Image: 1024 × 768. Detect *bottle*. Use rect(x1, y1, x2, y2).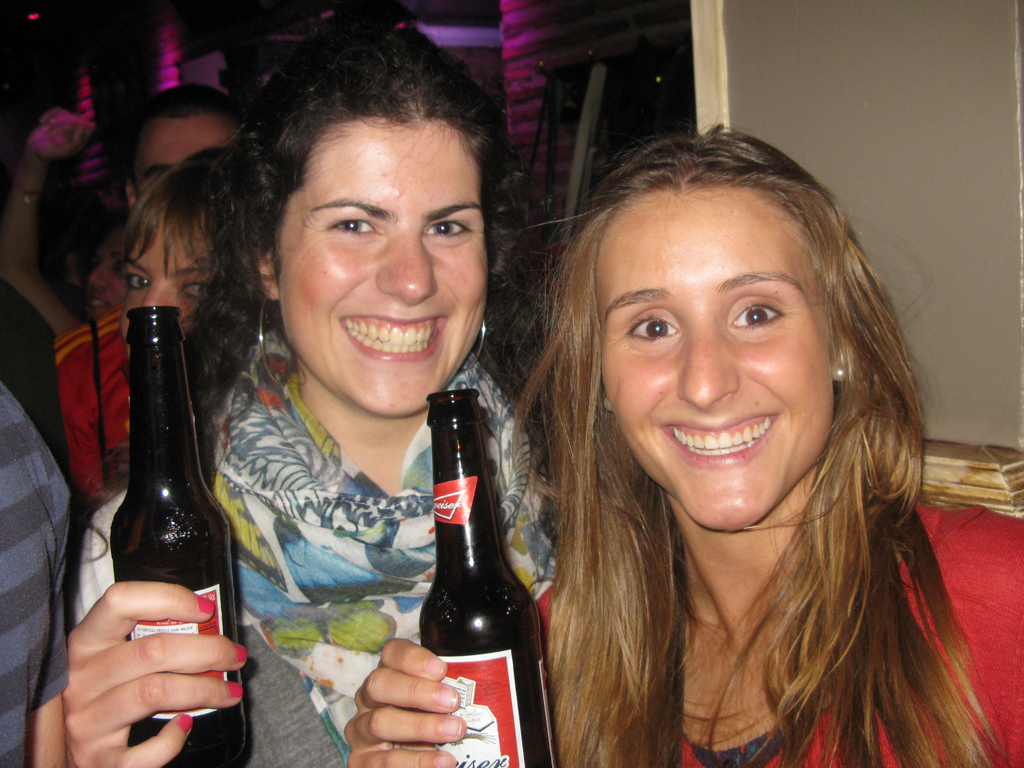
rect(406, 390, 556, 767).
